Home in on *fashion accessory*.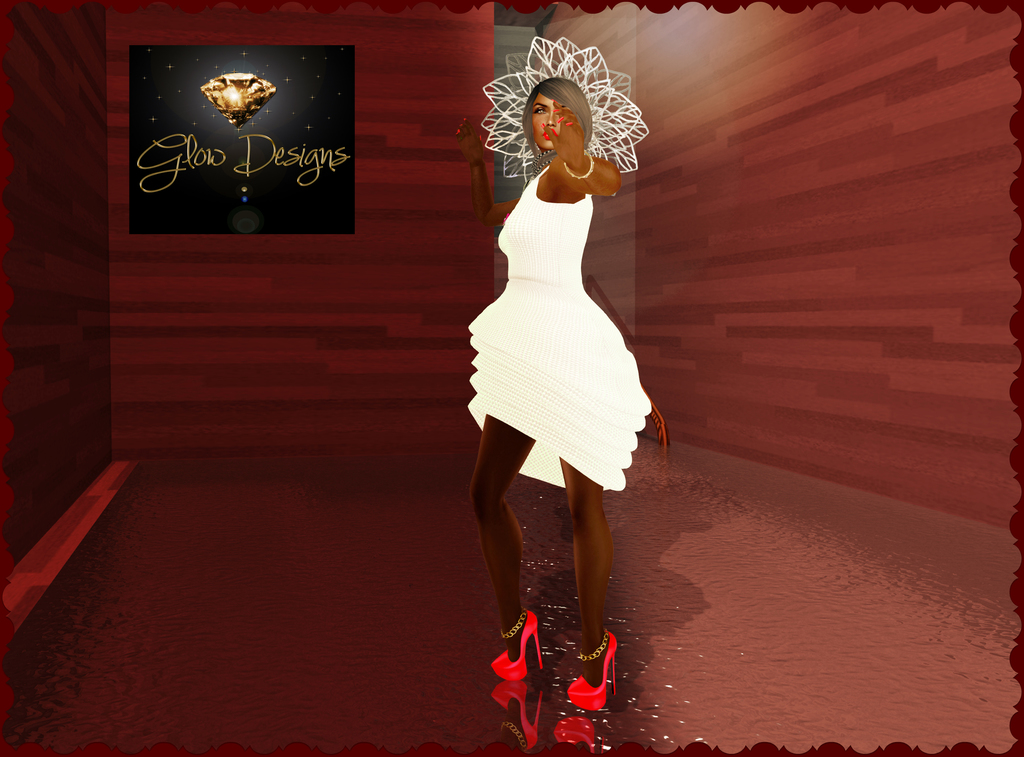
Homed in at (x1=480, y1=36, x2=653, y2=182).
